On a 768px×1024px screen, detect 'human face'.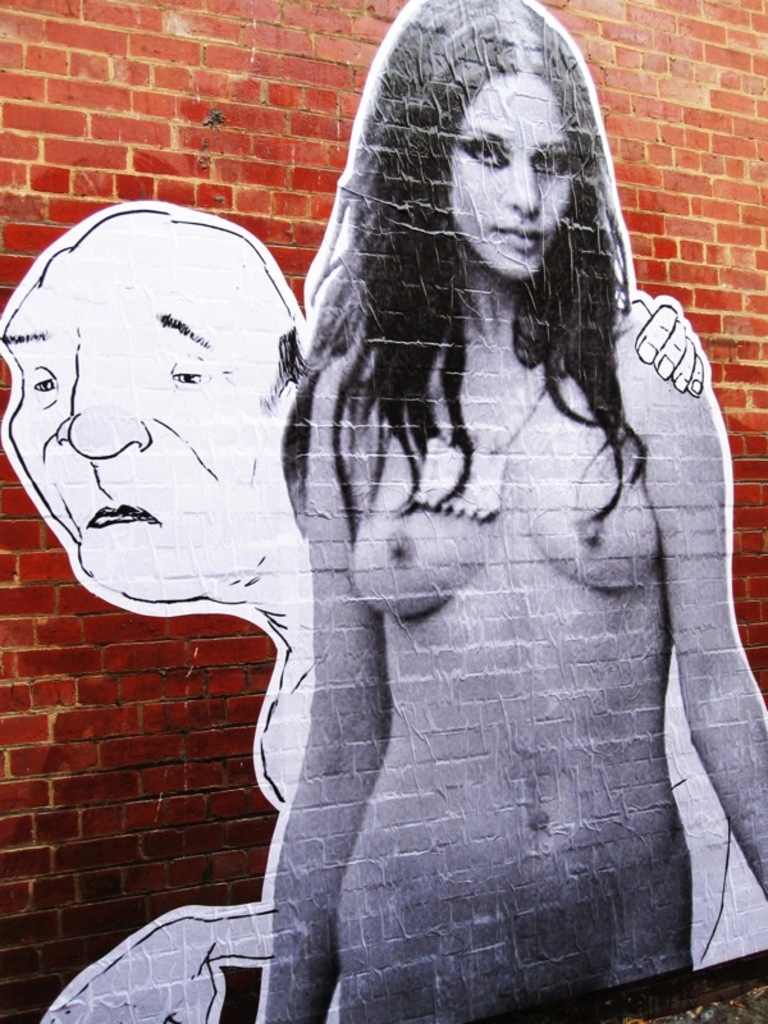
(x1=0, y1=251, x2=273, y2=600).
